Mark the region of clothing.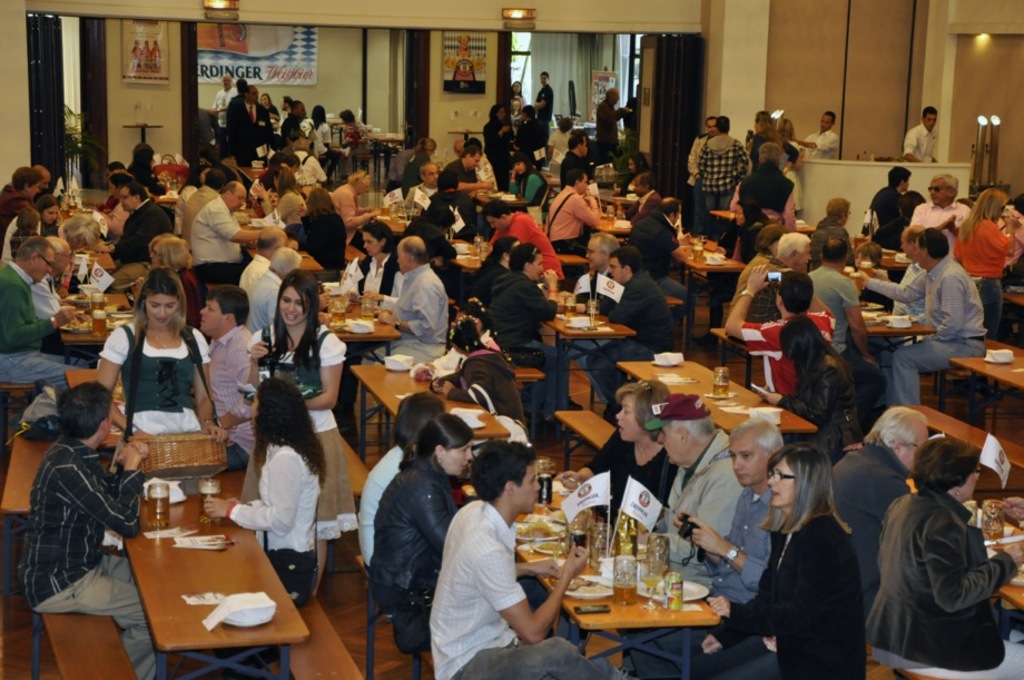
Region: (292, 150, 325, 185).
